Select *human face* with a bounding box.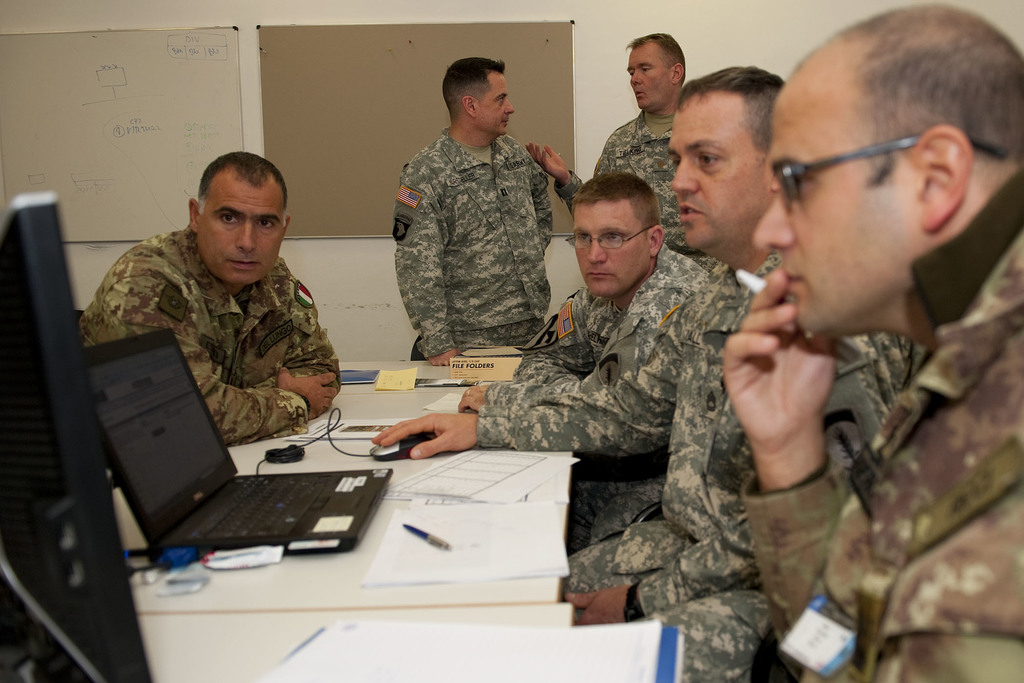
(199, 183, 287, 286).
